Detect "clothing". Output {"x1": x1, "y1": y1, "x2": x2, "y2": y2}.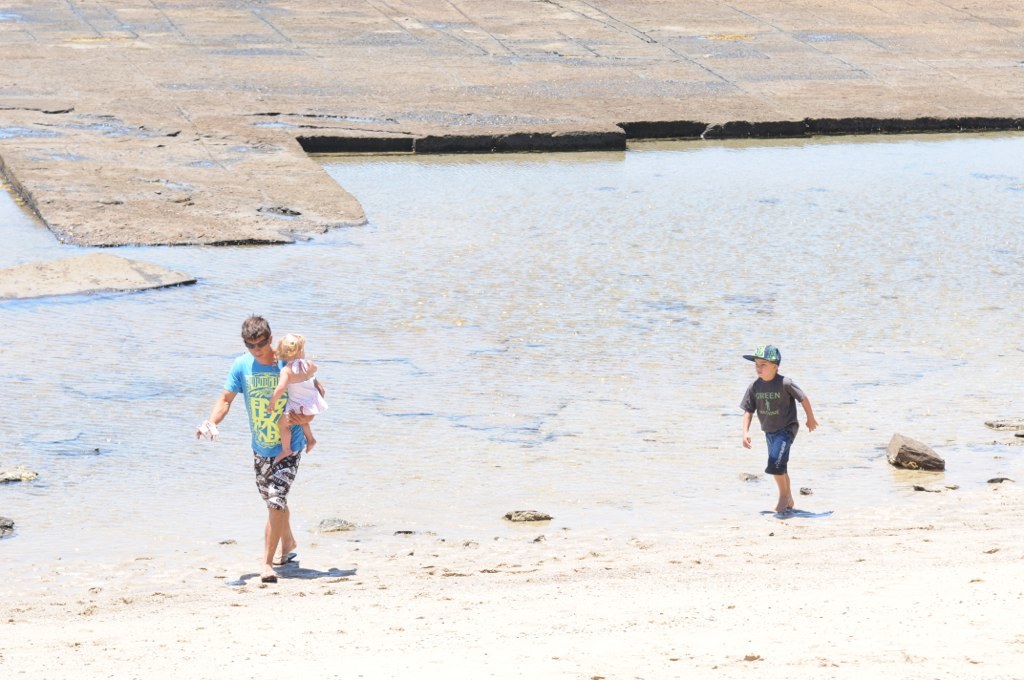
{"x1": 765, "y1": 423, "x2": 801, "y2": 474}.
